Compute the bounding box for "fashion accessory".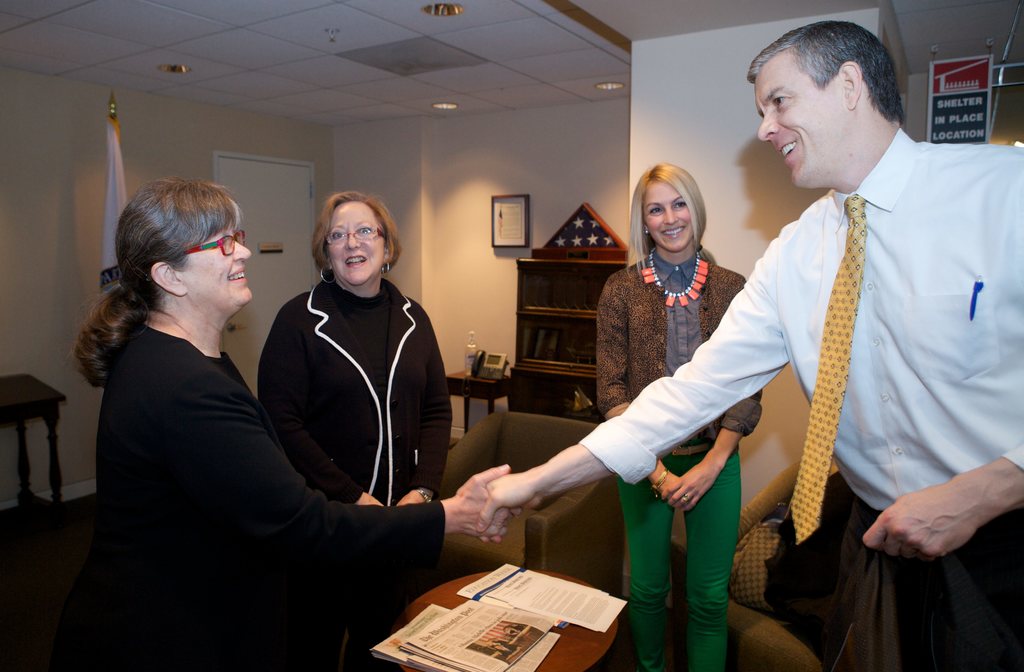
bbox=[655, 470, 666, 491].
